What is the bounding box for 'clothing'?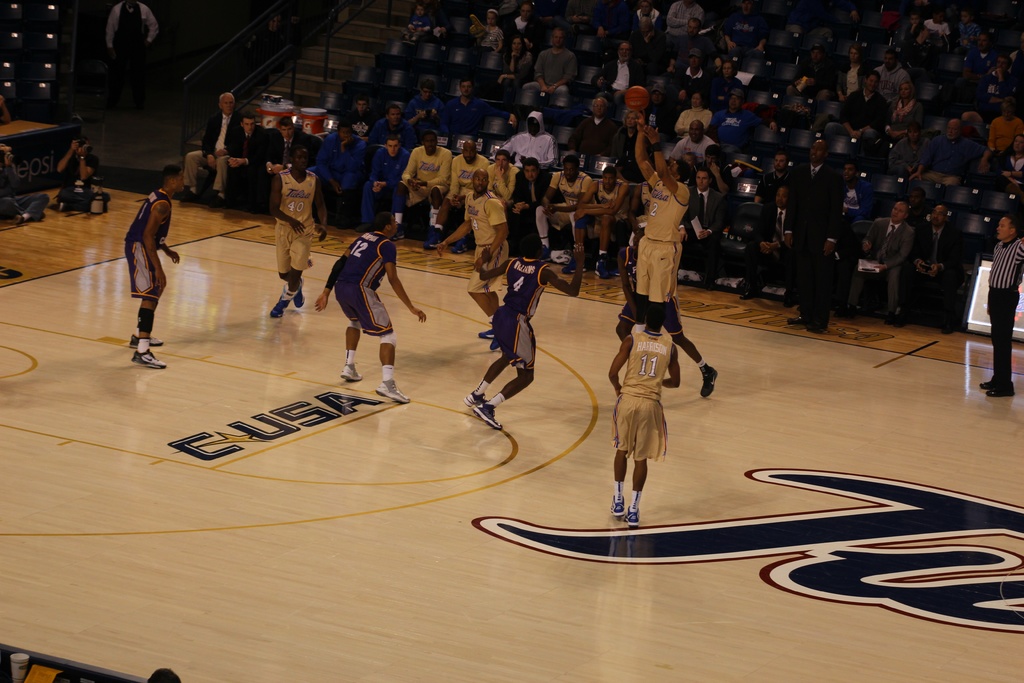
left=63, top=150, right=97, bottom=207.
